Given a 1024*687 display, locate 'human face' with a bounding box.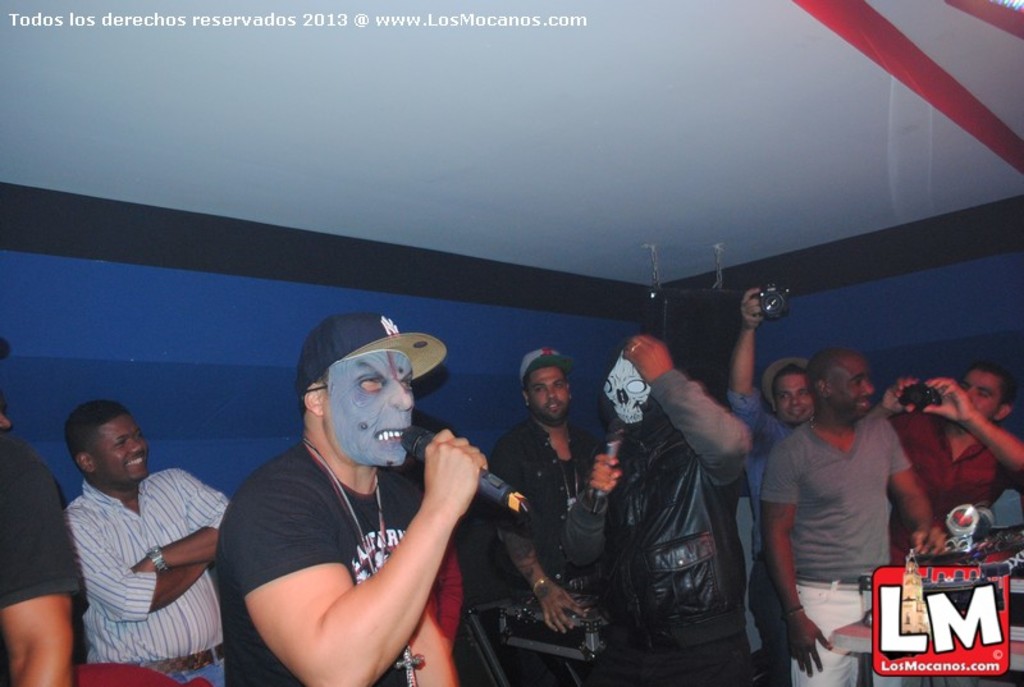
Located: [x1=525, y1=370, x2=561, y2=423].
